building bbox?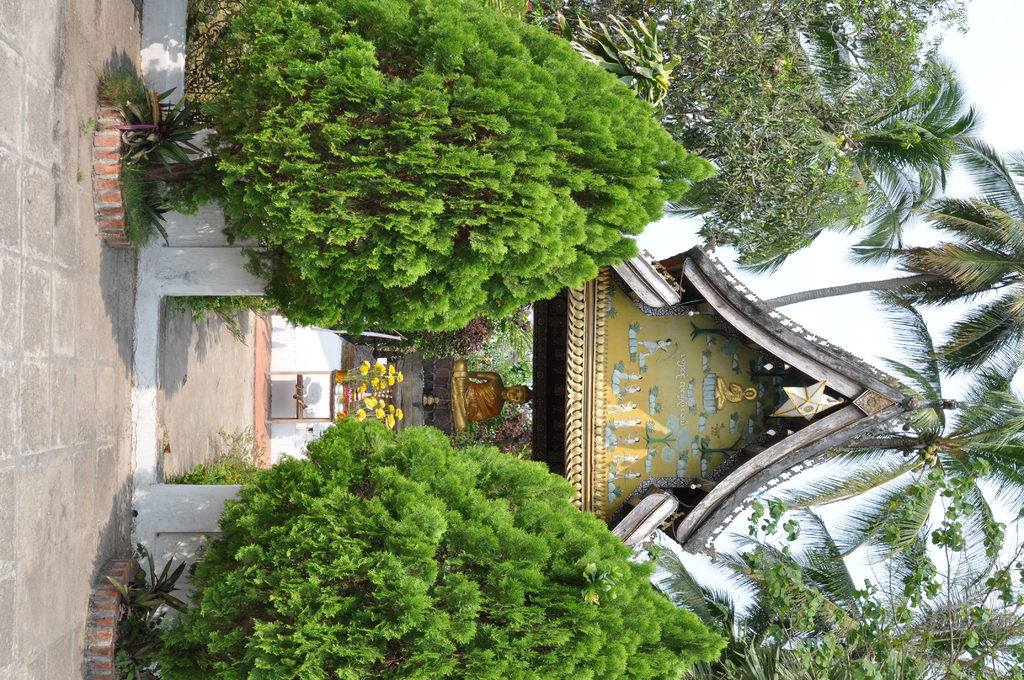
select_region(130, 204, 977, 605)
